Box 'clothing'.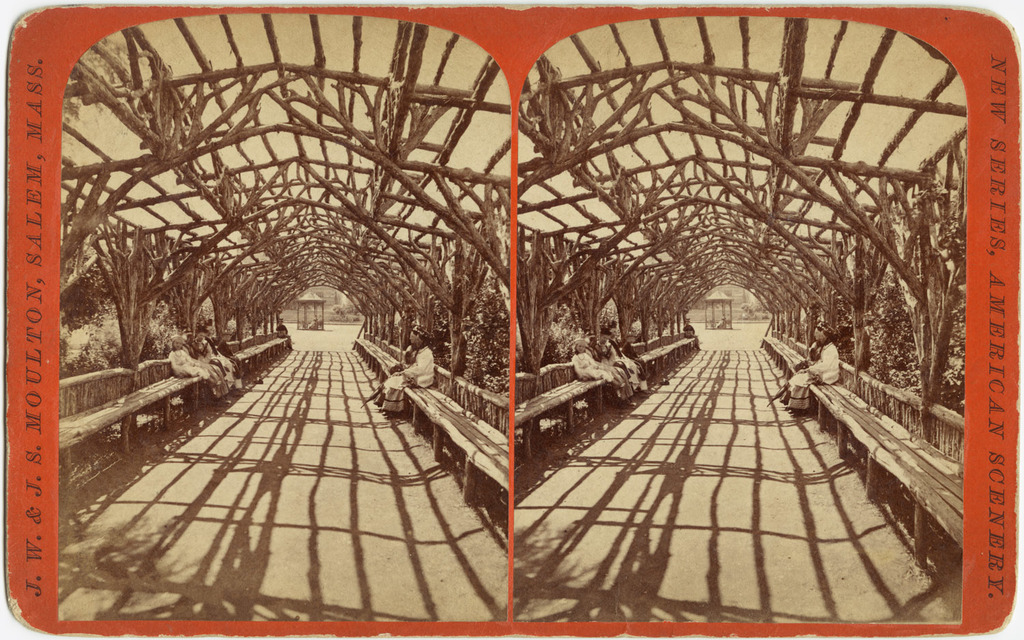
bbox=[169, 348, 205, 379].
